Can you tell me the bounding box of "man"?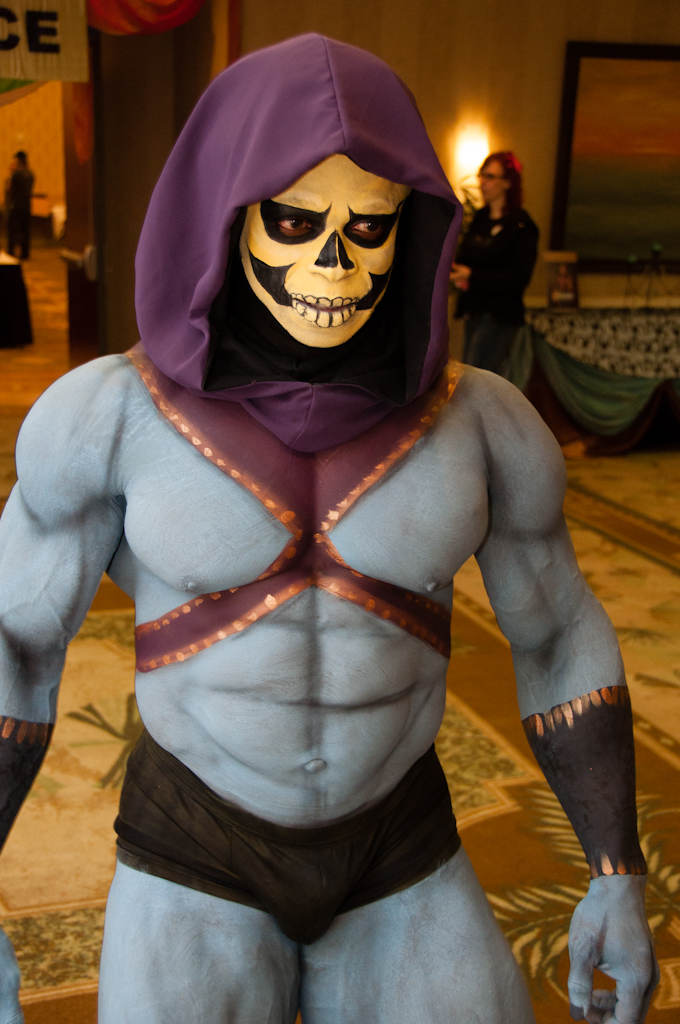
l=1, t=27, r=672, b=1022.
